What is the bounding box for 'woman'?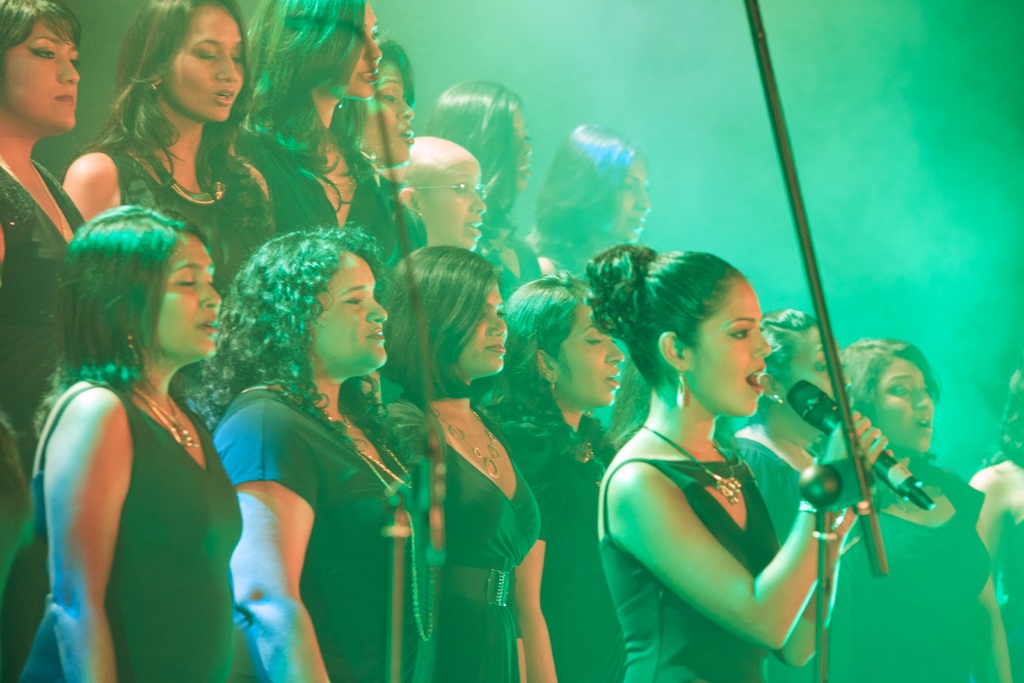
194, 220, 417, 682.
